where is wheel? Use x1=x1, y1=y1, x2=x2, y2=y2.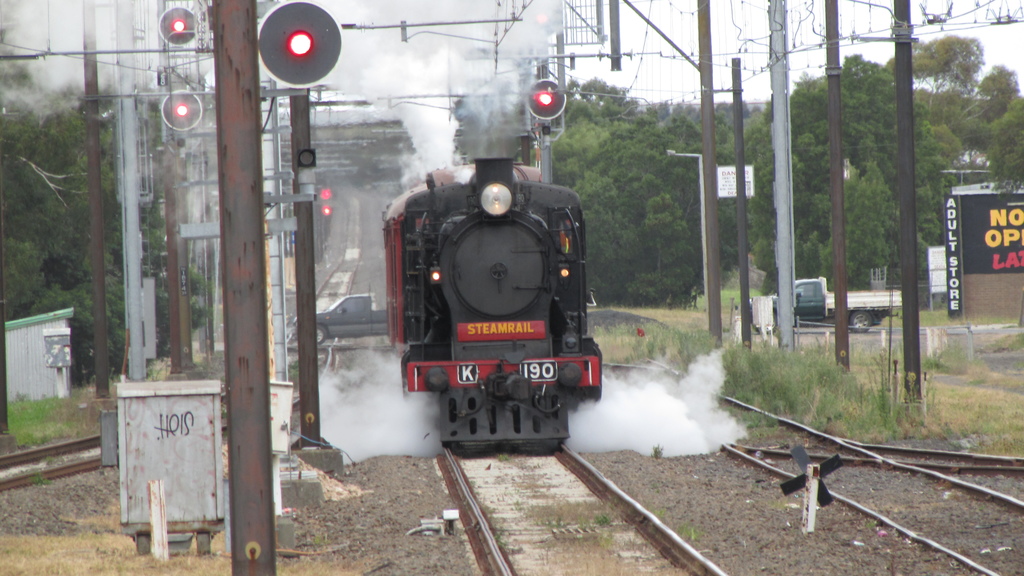
x1=847, y1=301, x2=876, y2=339.
